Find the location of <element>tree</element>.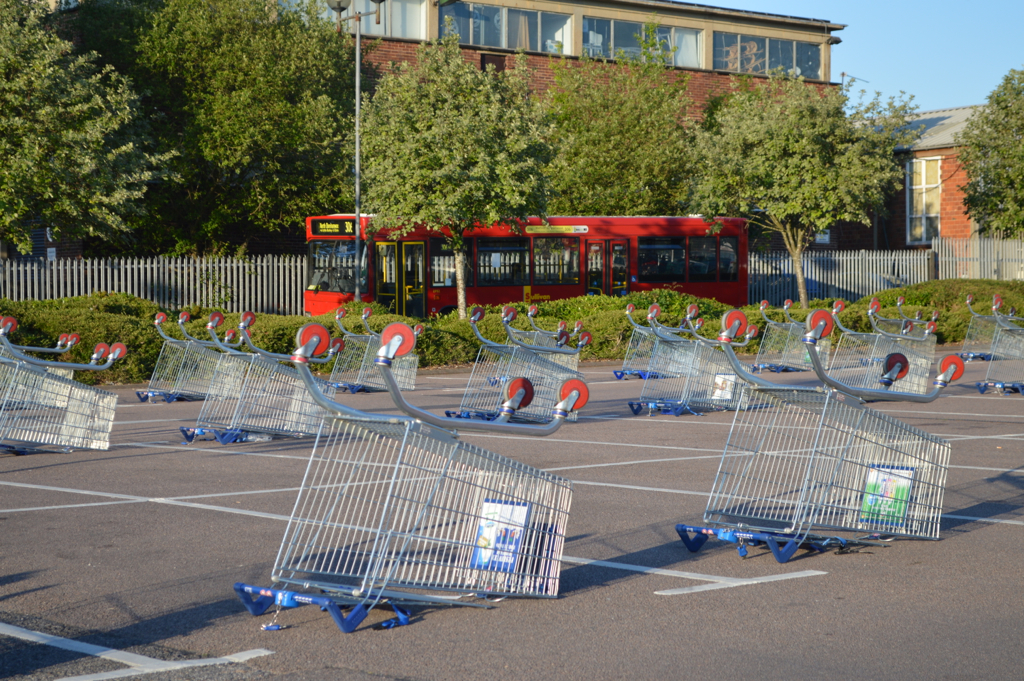
Location: <bbox>0, 0, 190, 263</bbox>.
